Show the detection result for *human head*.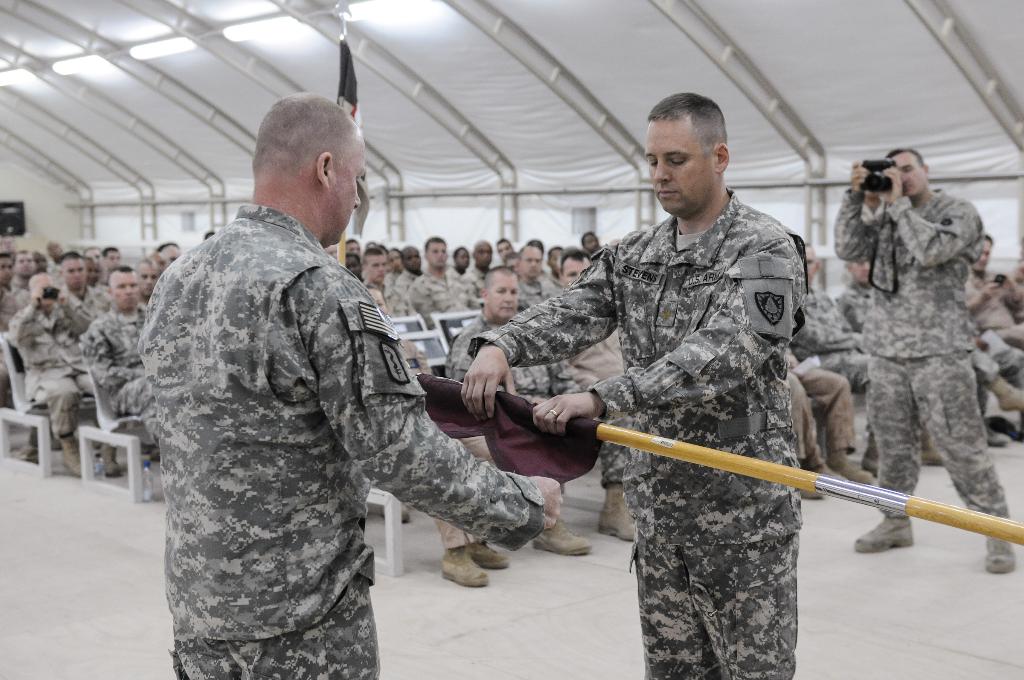
region(375, 247, 387, 257).
